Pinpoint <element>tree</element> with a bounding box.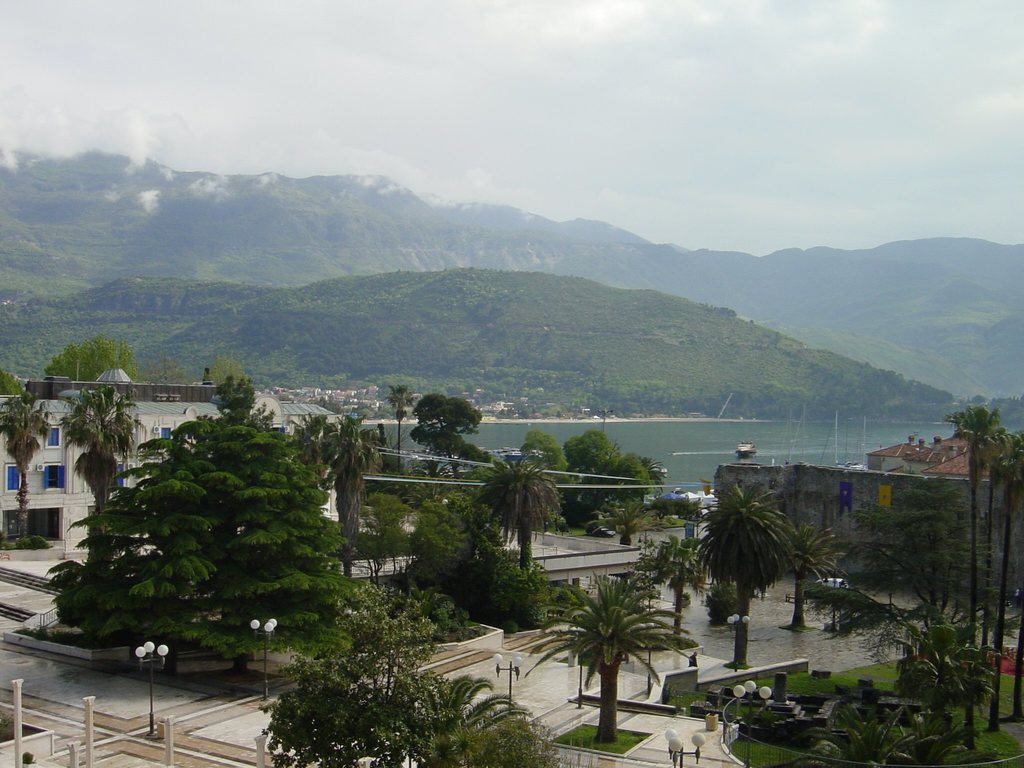
(x1=437, y1=720, x2=568, y2=767).
